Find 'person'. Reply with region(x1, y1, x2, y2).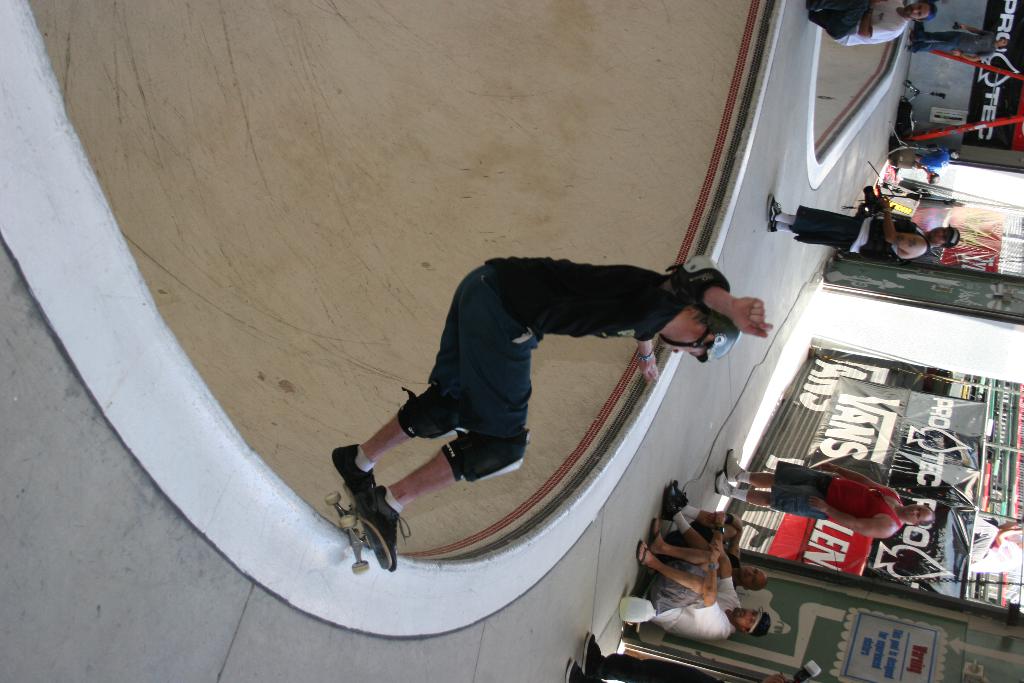
region(914, 26, 1005, 64).
